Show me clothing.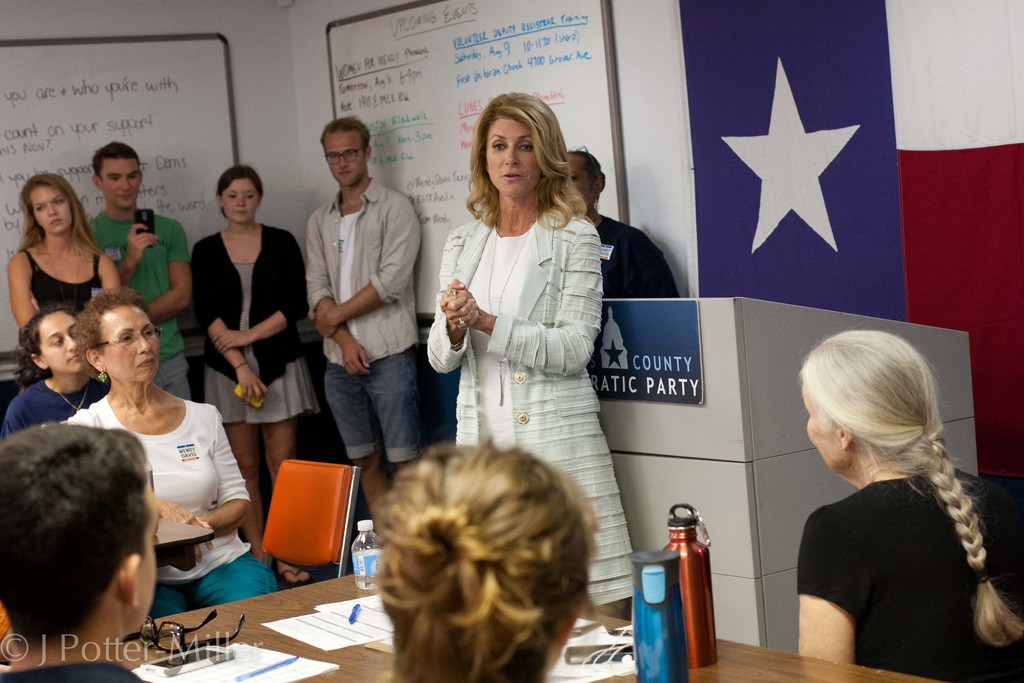
clothing is here: detection(24, 253, 106, 315).
